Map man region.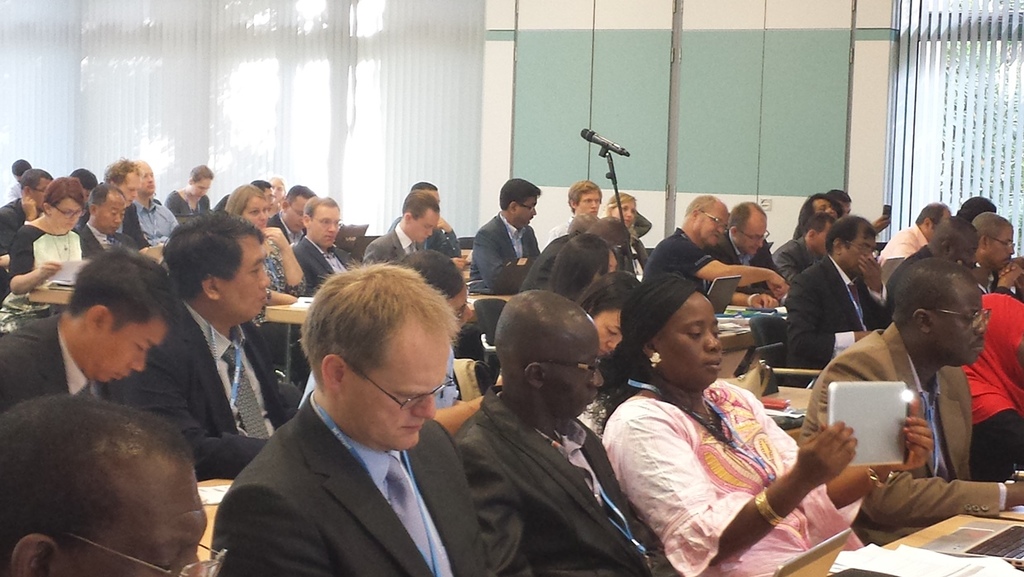
Mapped to 76:171:135:272.
